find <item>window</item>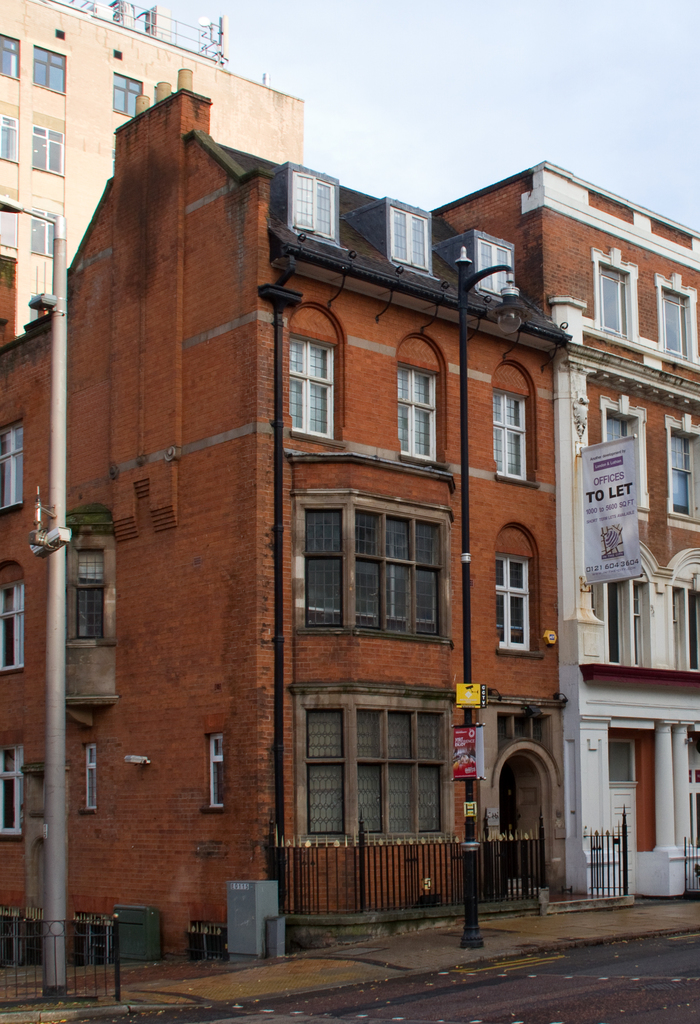
select_region(294, 682, 459, 837)
